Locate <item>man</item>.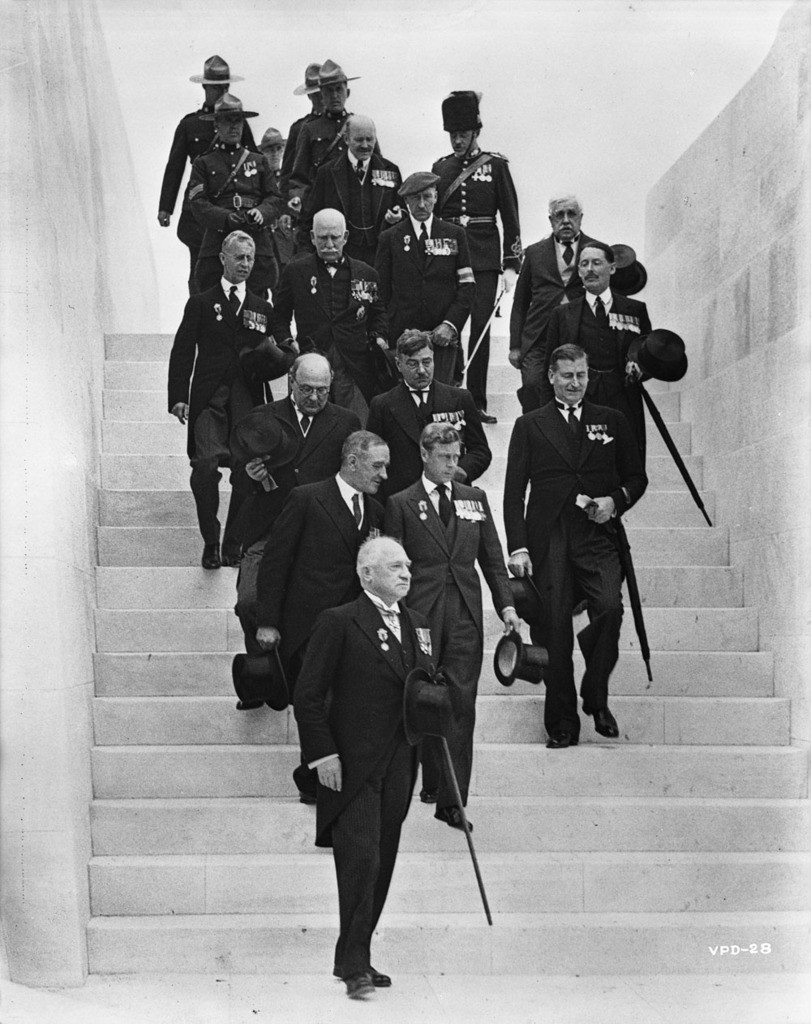
Bounding box: select_region(528, 231, 693, 518).
